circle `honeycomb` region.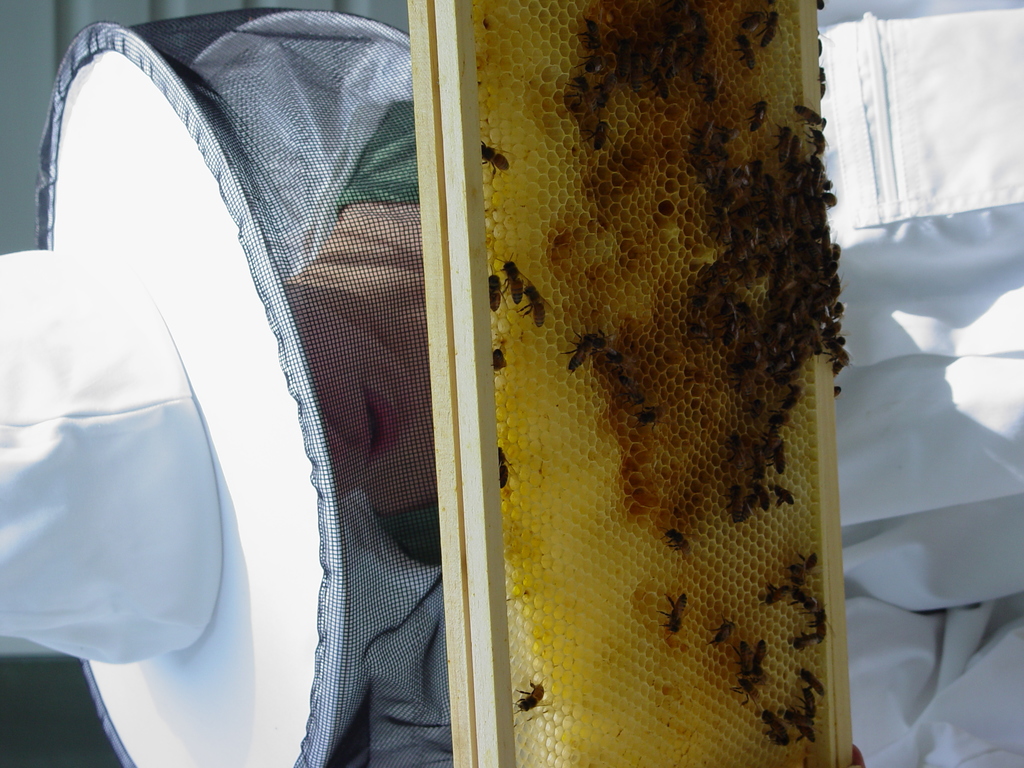
Region: (490,5,822,767).
